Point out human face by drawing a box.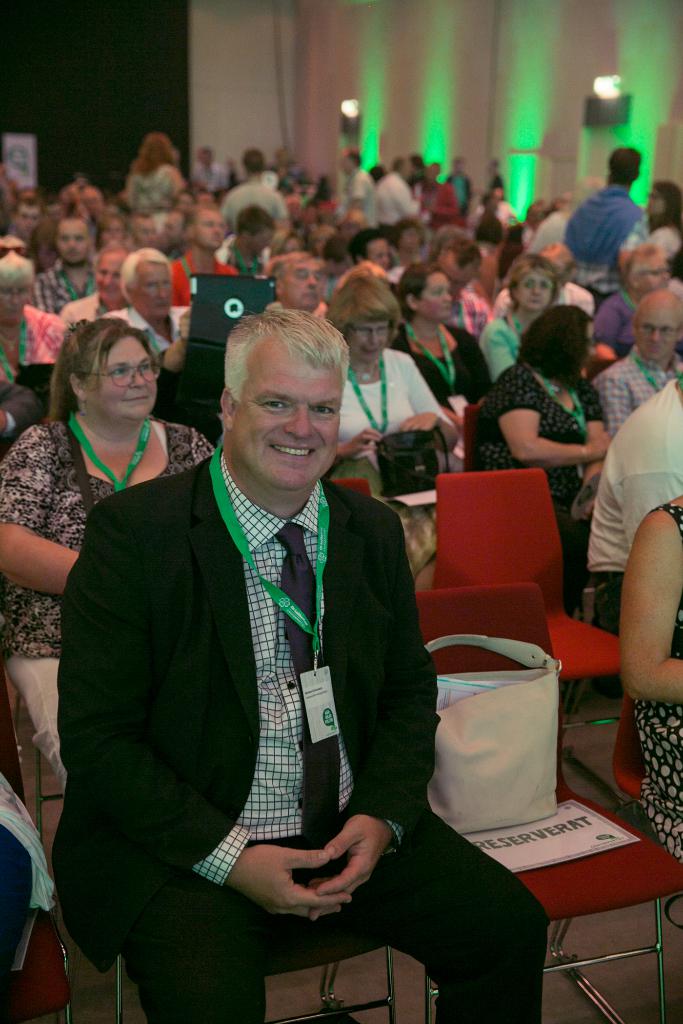
{"left": 347, "top": 321, "right": 391, "bottom": 358}.
